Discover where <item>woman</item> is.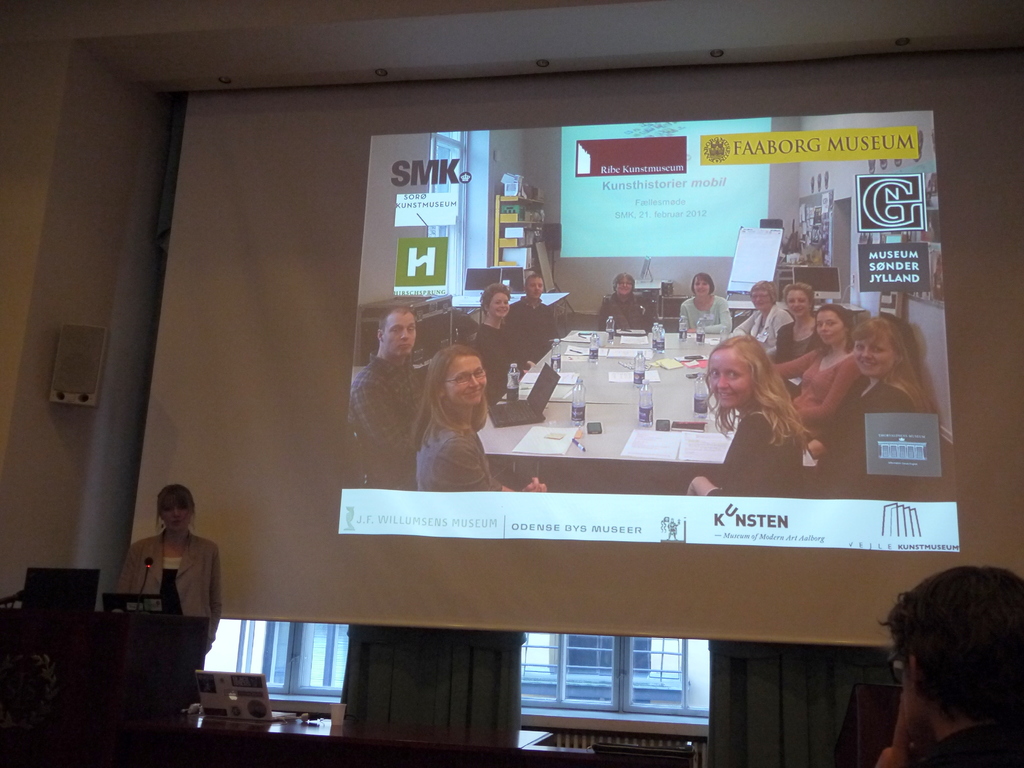
Discovered at region(776, 284, 829, 360).
